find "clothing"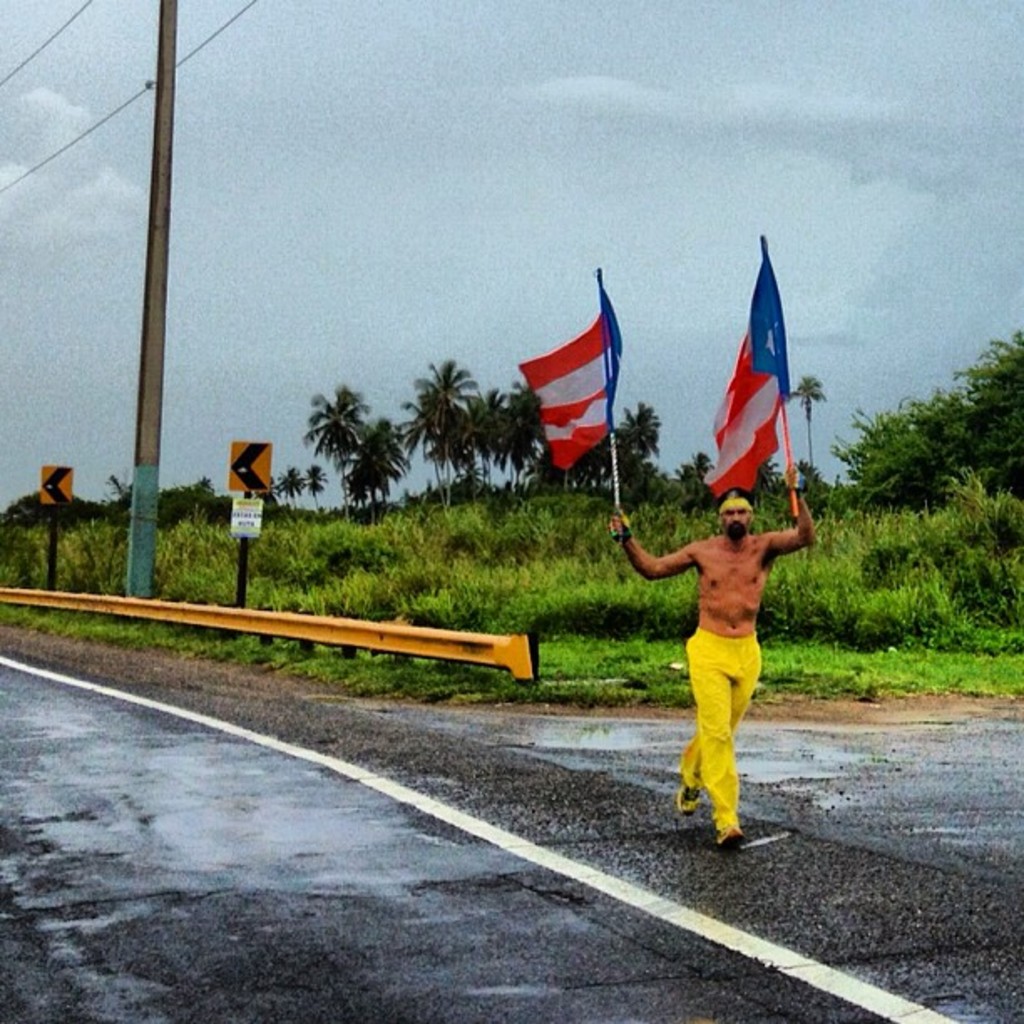
BBox(678, 629, 763, 830)
